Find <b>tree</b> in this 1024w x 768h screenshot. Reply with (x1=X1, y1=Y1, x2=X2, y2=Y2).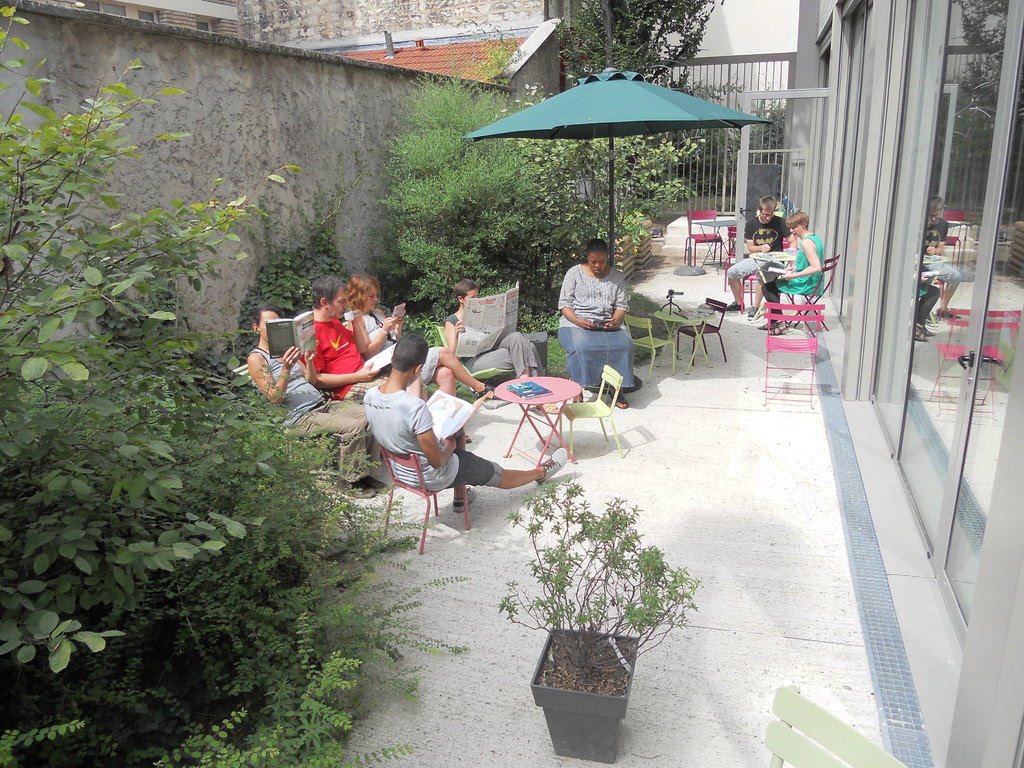
(x1=701, y1=78, x2=779, y2=180).
